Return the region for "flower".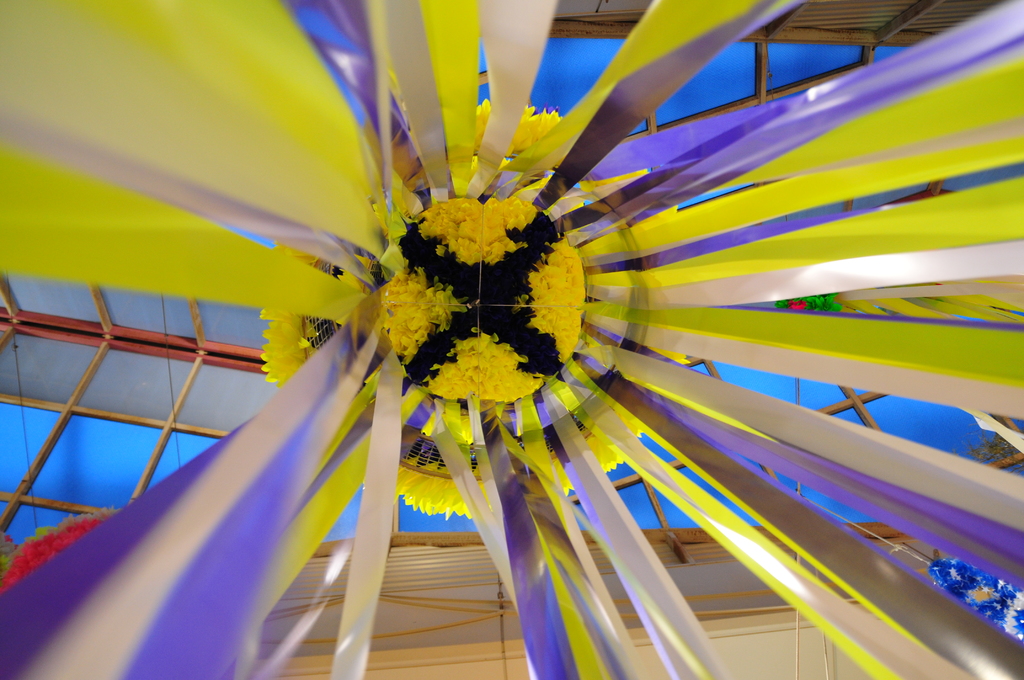
0:0:1023:676.
